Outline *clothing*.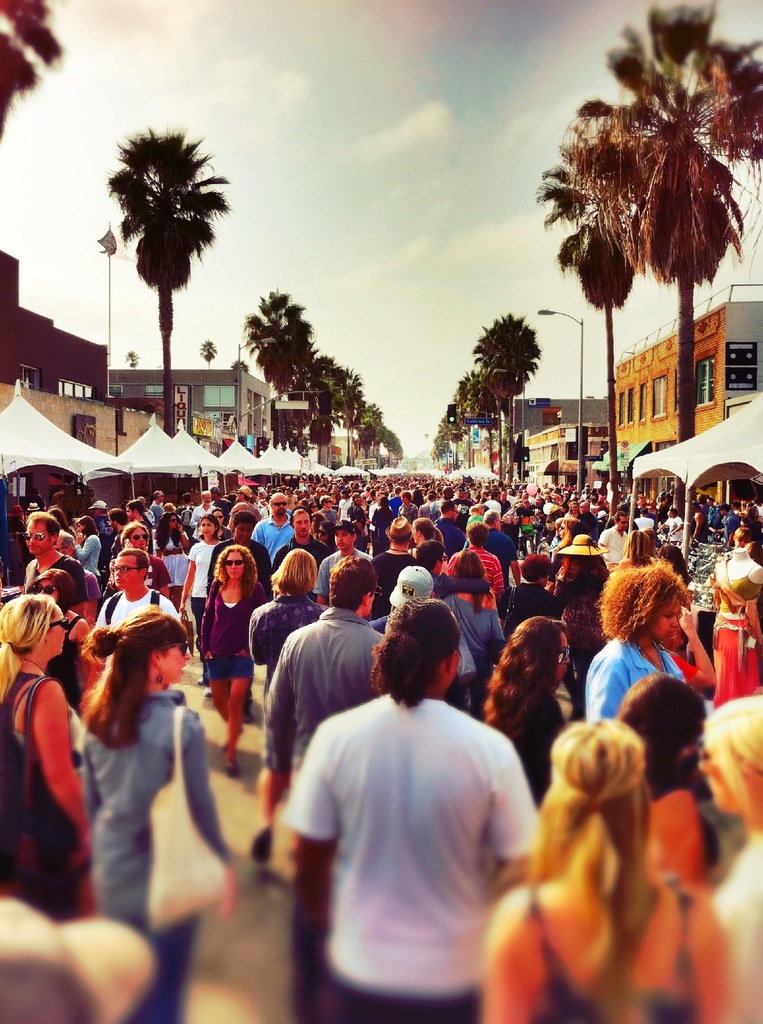
Outline: BBox(535, 879, 701, 1023).
